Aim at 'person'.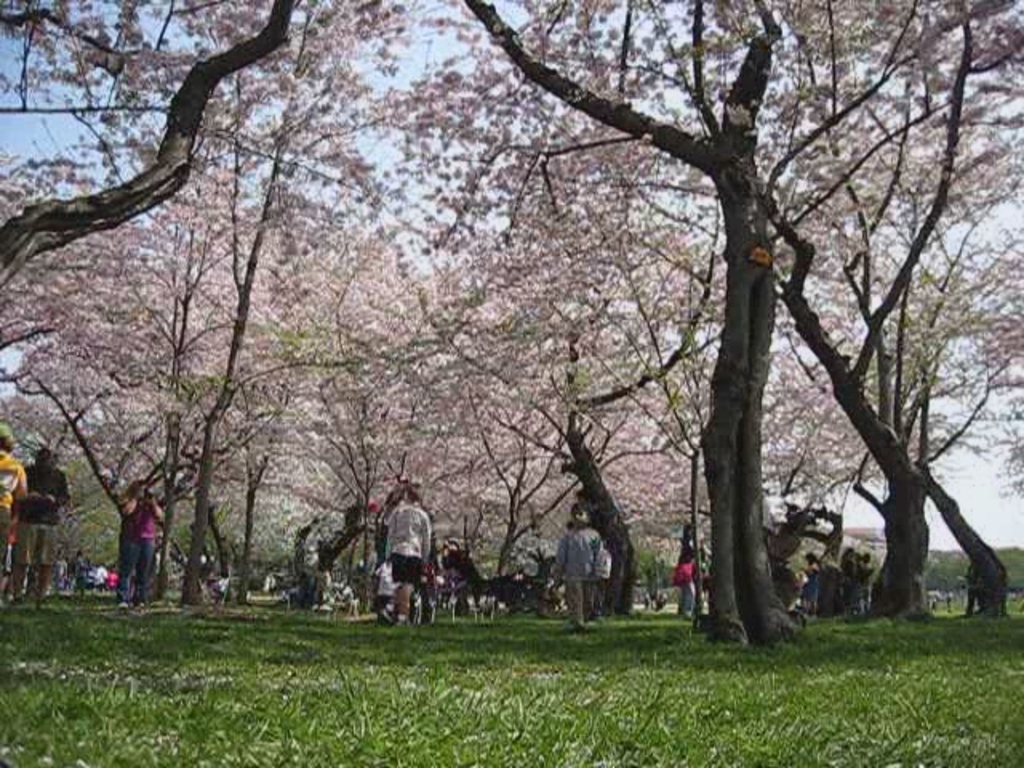
Aimed at bbox=[675, 536, 710, 635].
